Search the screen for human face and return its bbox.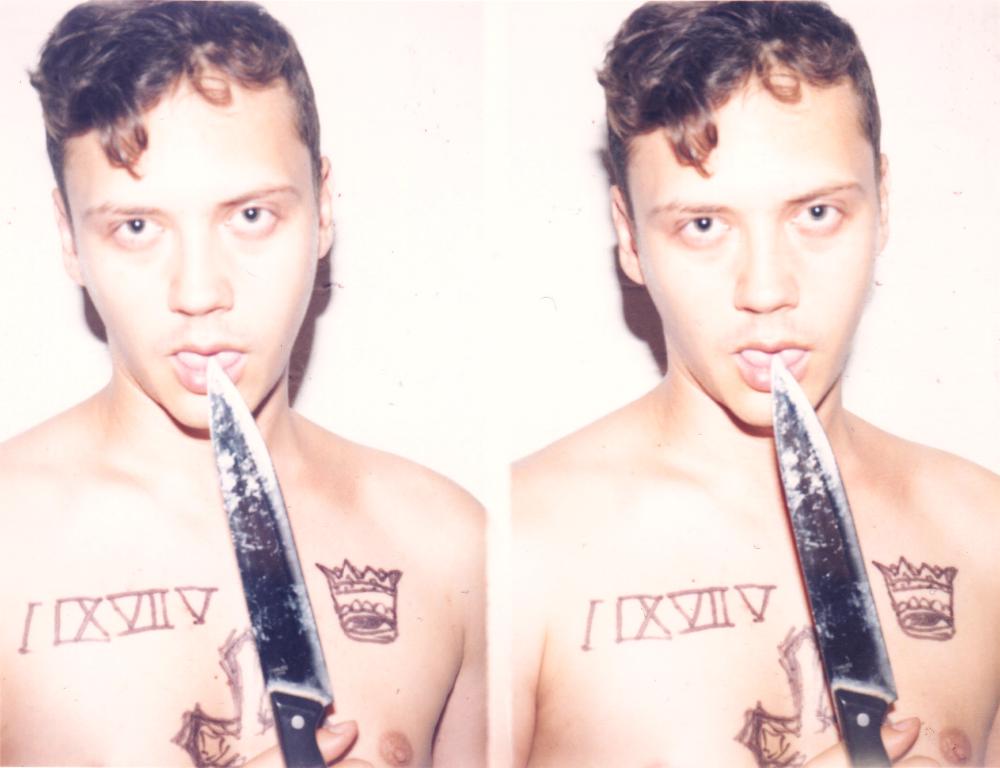
Found: bbox=(66, 67, 320, 437).
